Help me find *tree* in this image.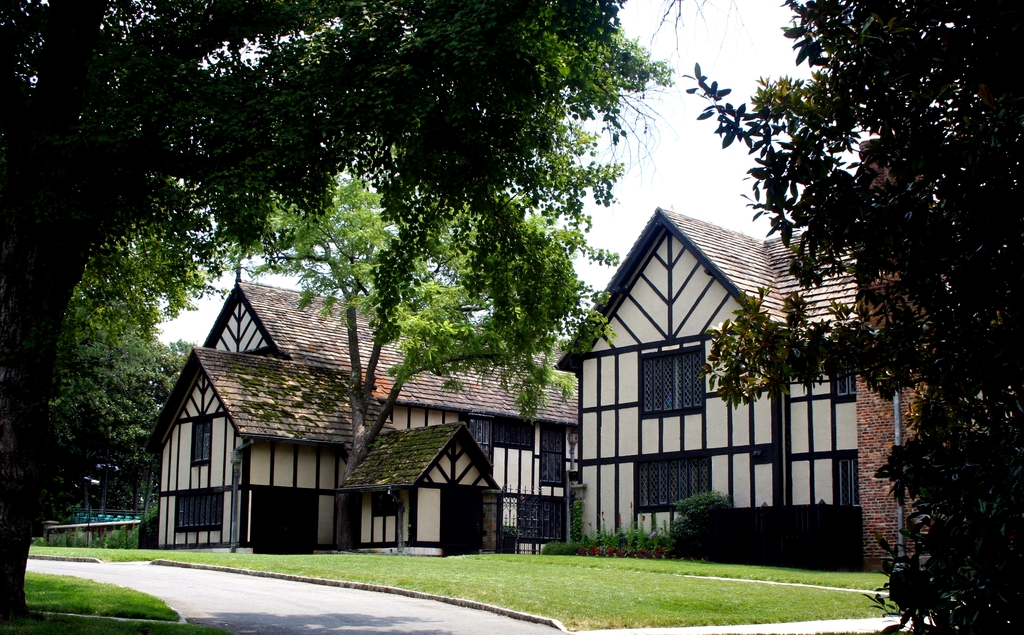
Found it: (x1=195, y1=128, x2=628, y2=556).
